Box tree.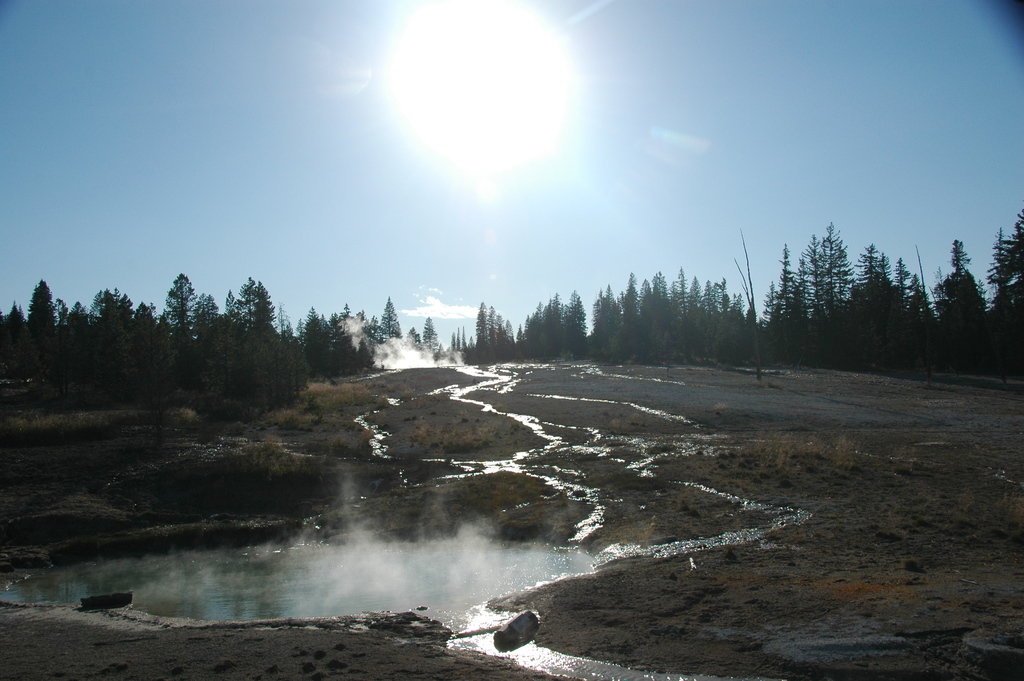
box=[133, 304, 166, 406].
